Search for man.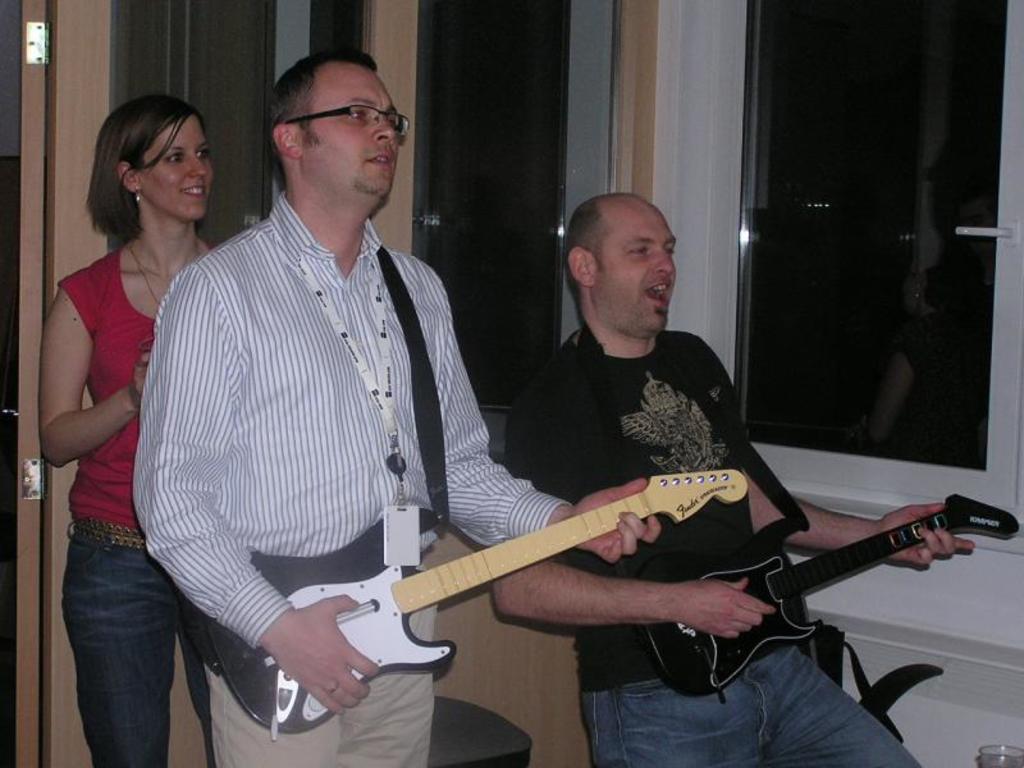
Found at {"left": 116, "top": 78, "right": 653, "bottom": 746}.
